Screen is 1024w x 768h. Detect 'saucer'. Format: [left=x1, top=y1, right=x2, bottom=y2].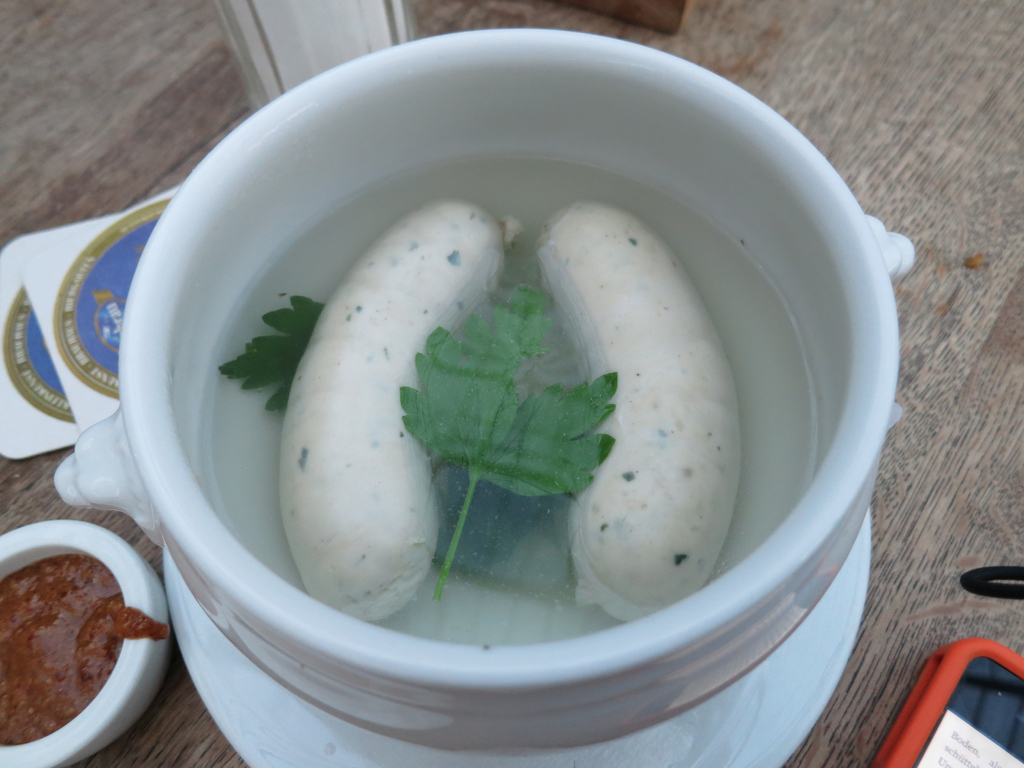
[left=160, top=488, right=875, bottom=767].
